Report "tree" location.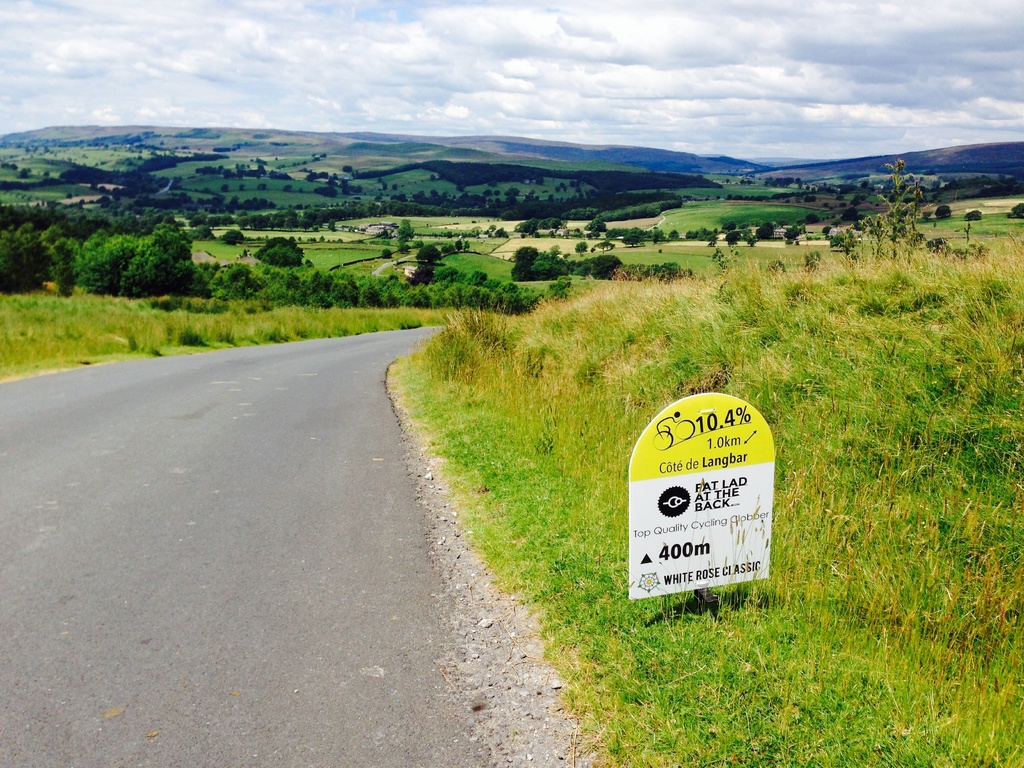
Report: select_region(464, 240, 472, 256).
